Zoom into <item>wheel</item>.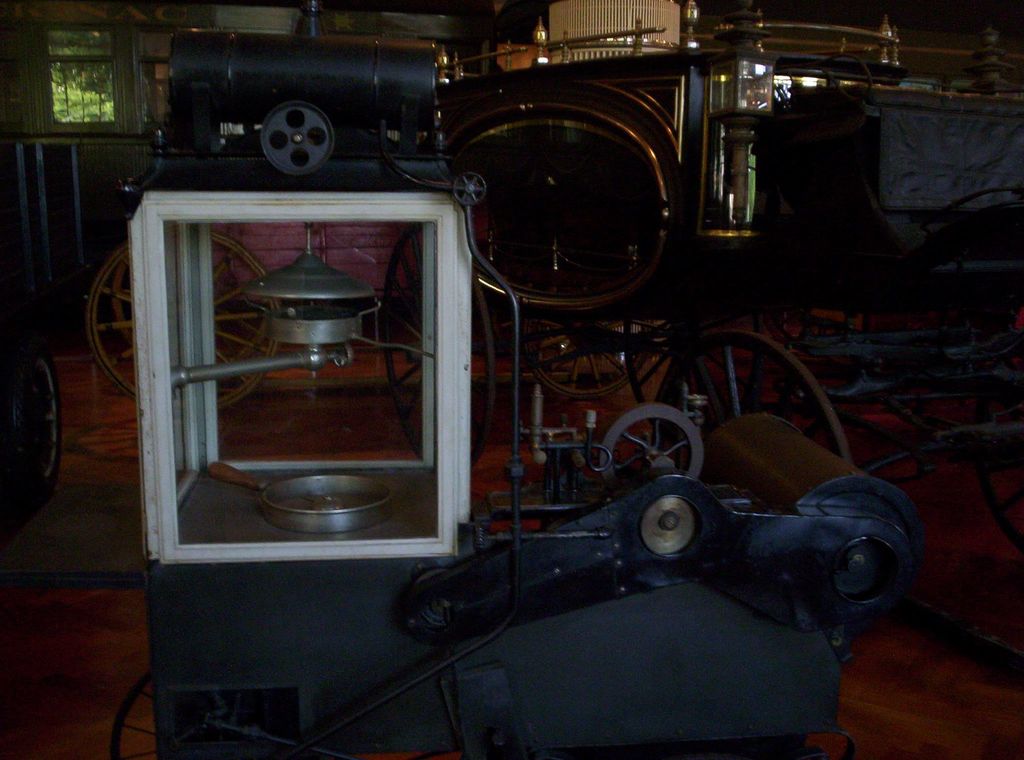
Zoom target: pyautogui.locateOnScreen(111, 254, 273, 363).
